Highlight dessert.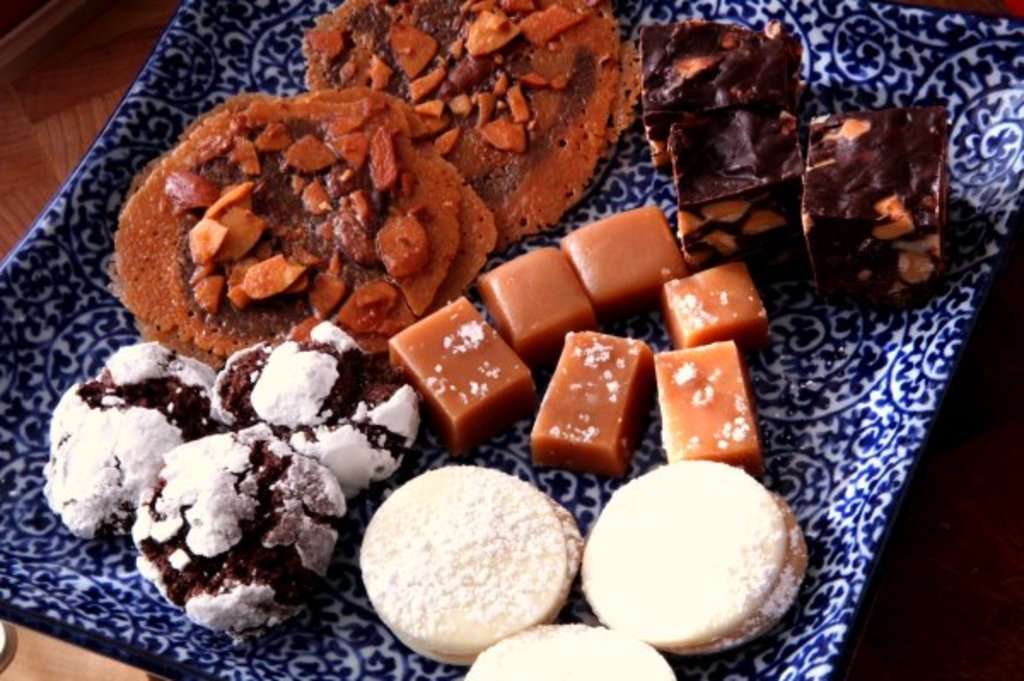
Highlighted region: <region>300, 2, 633, 227</region>.
